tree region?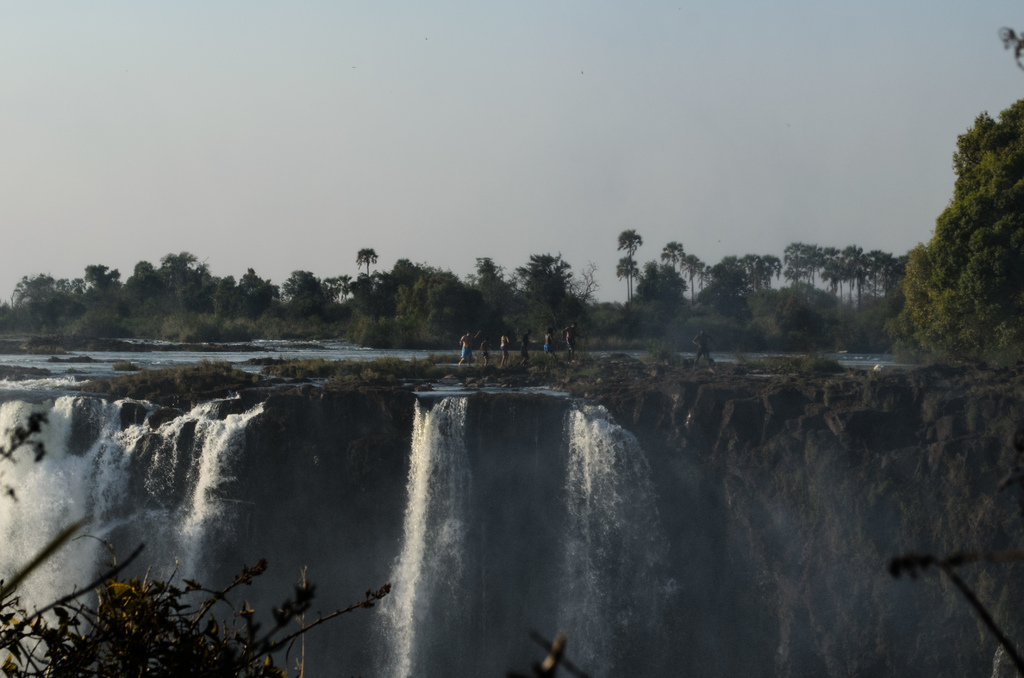
crop(282, 268, 314, 300)
